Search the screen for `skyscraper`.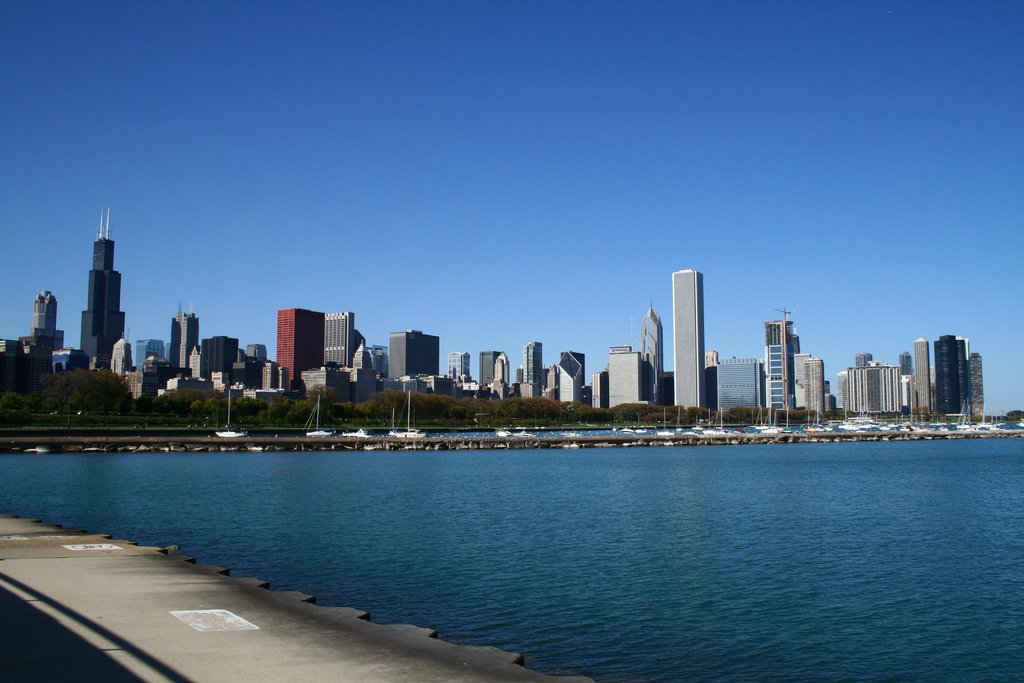
Found at (319, 310, 355, 370).
